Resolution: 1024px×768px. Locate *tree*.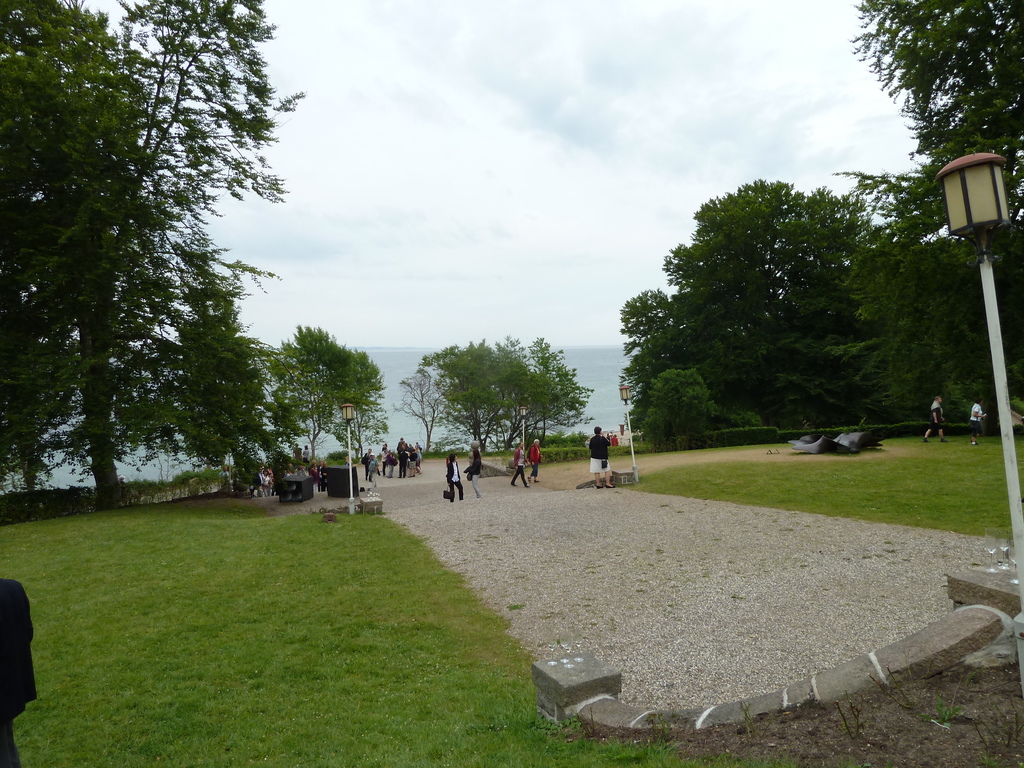
(left=850, top=0, right=1023, bottom=421).
